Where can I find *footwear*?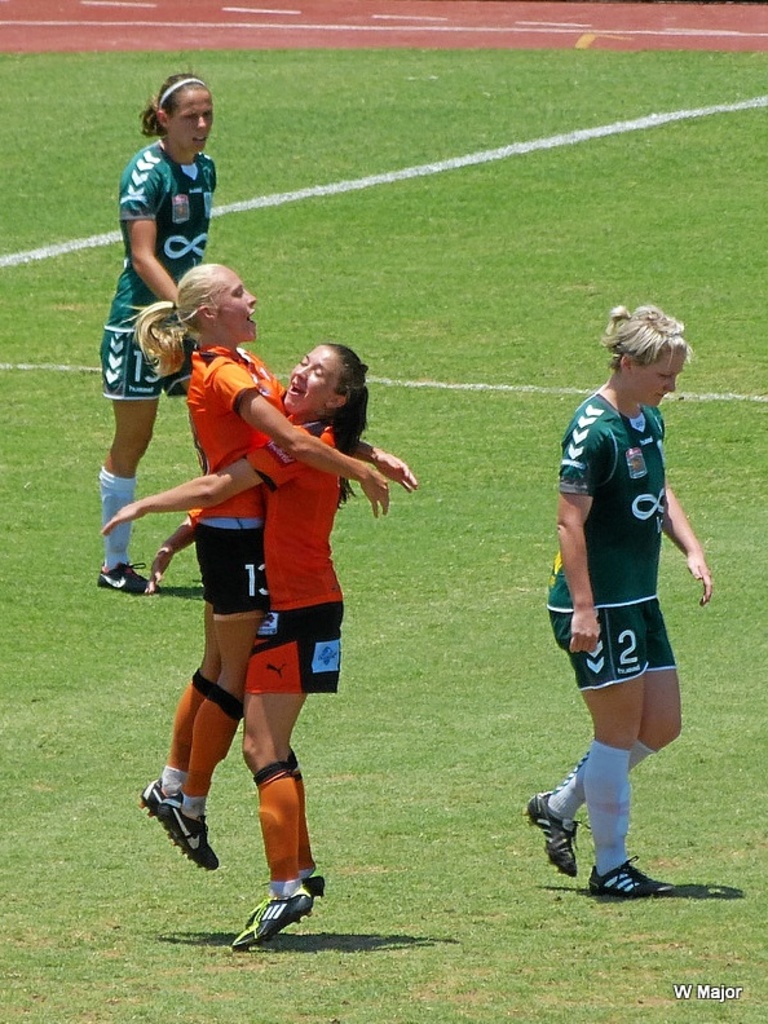
You can find it at 586,852,674,901.
